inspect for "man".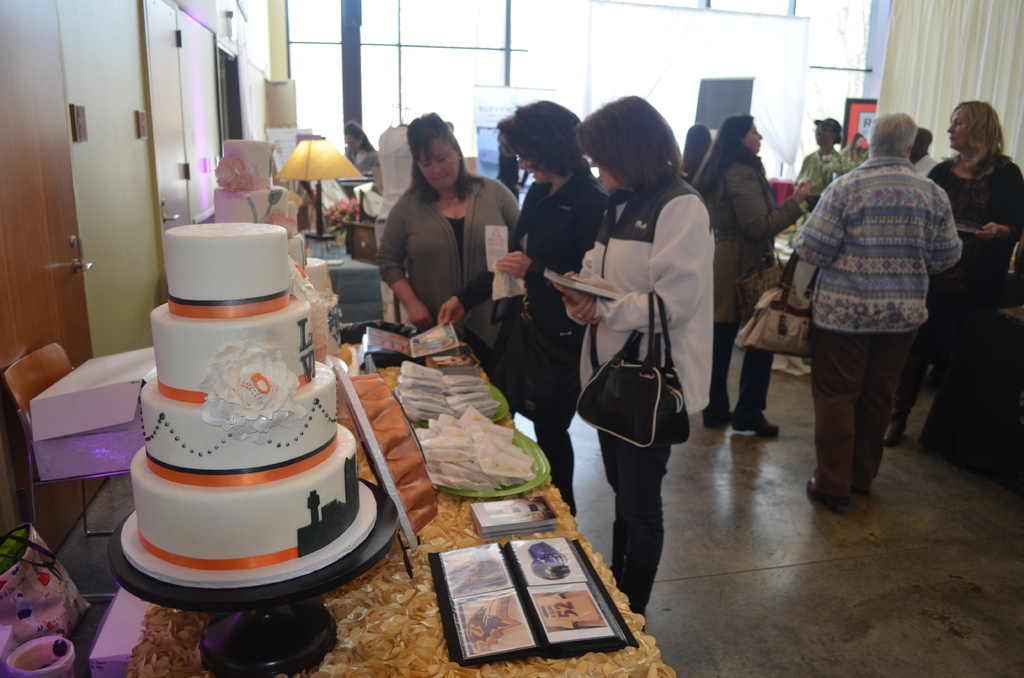
Inspection: crop(908, 129, 946, 181).
